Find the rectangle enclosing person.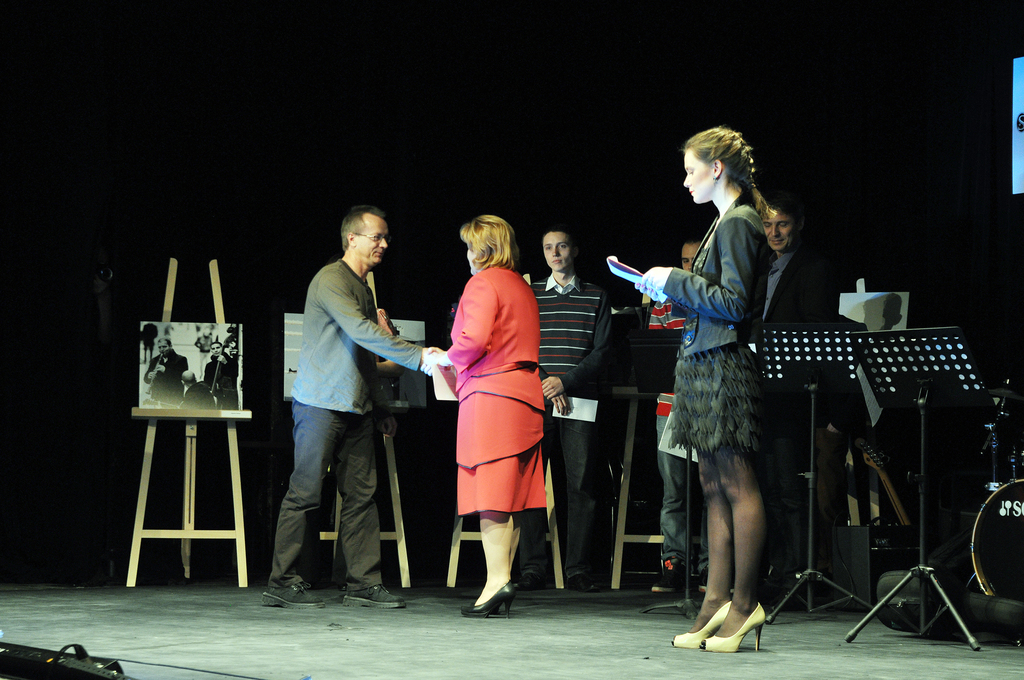
BBox(637, 122, 773, 652).
